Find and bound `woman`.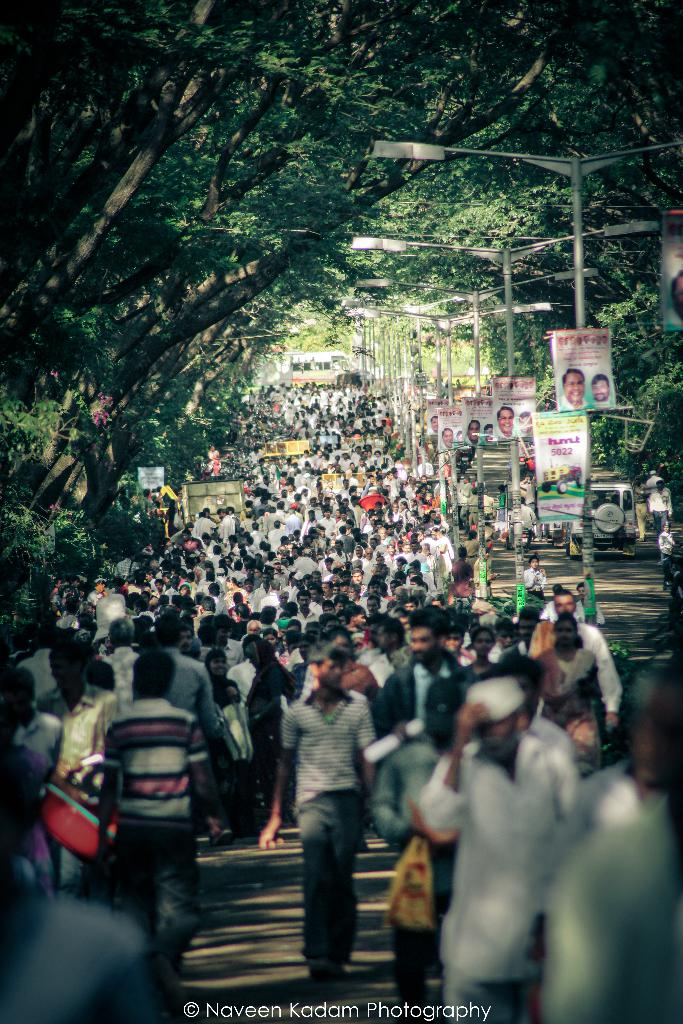
Bound: region(532, 616, 597, 711).
